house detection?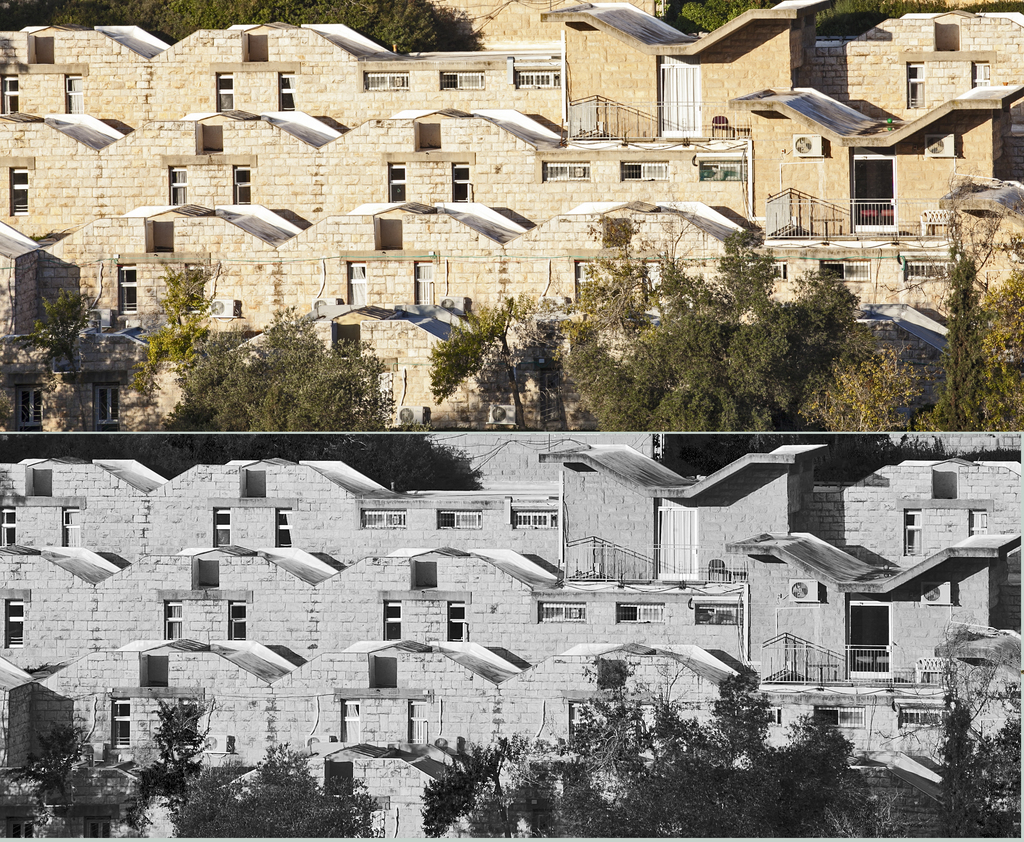
box=[0, 22, 568, 132]
